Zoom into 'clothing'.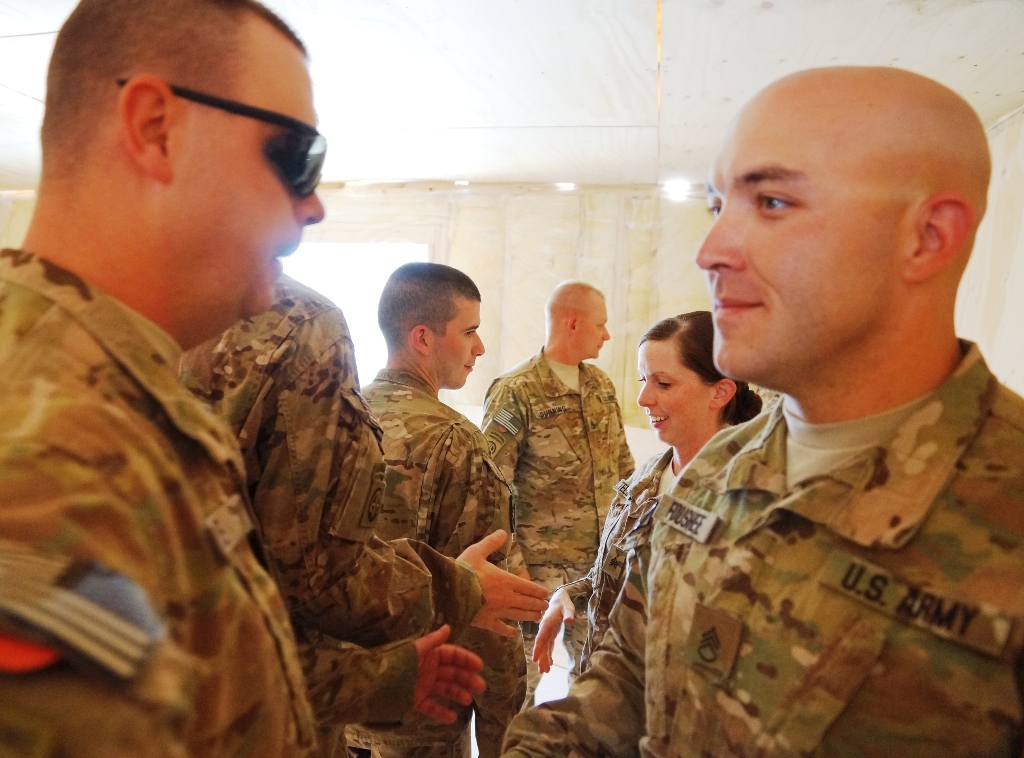
Zoom target: bbox(501, 325, 1023, 757).
